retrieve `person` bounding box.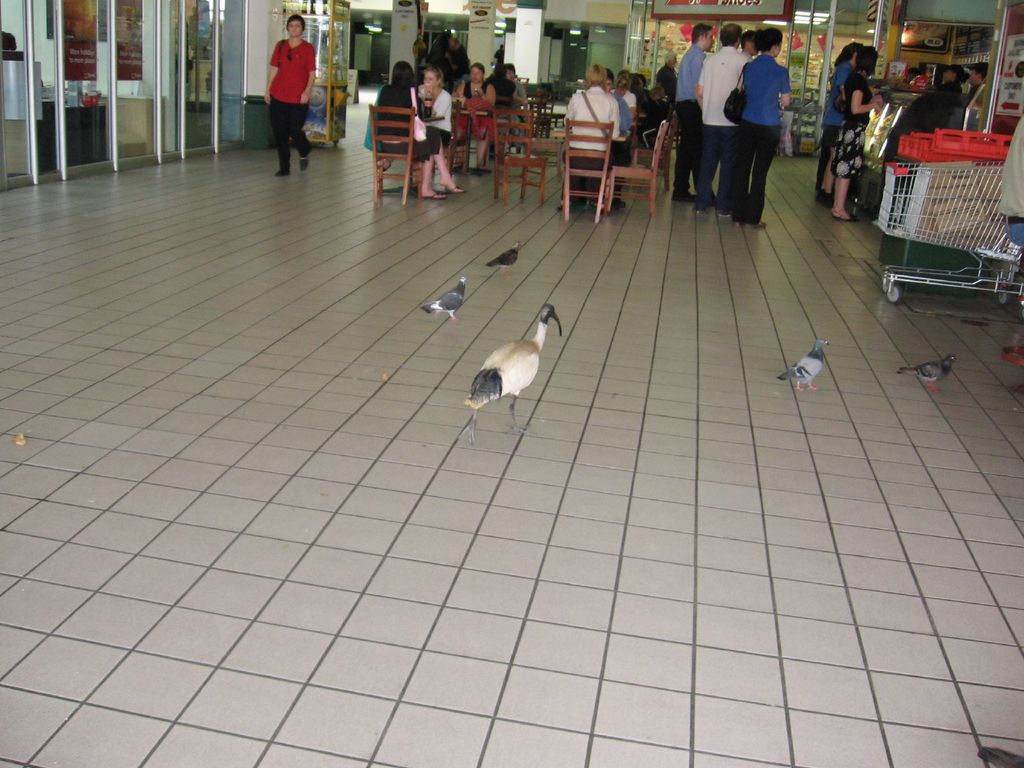
Bounding box: (left=828, top=44, right=881, bottom=219).
